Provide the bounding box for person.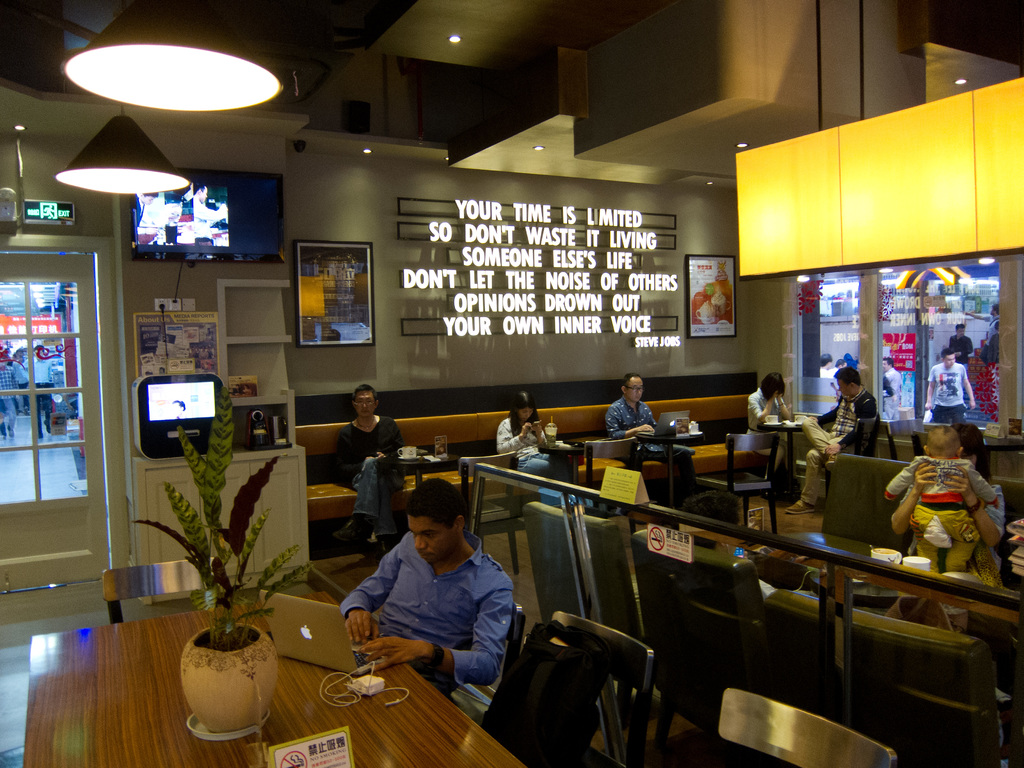
(953,323,974,356).
